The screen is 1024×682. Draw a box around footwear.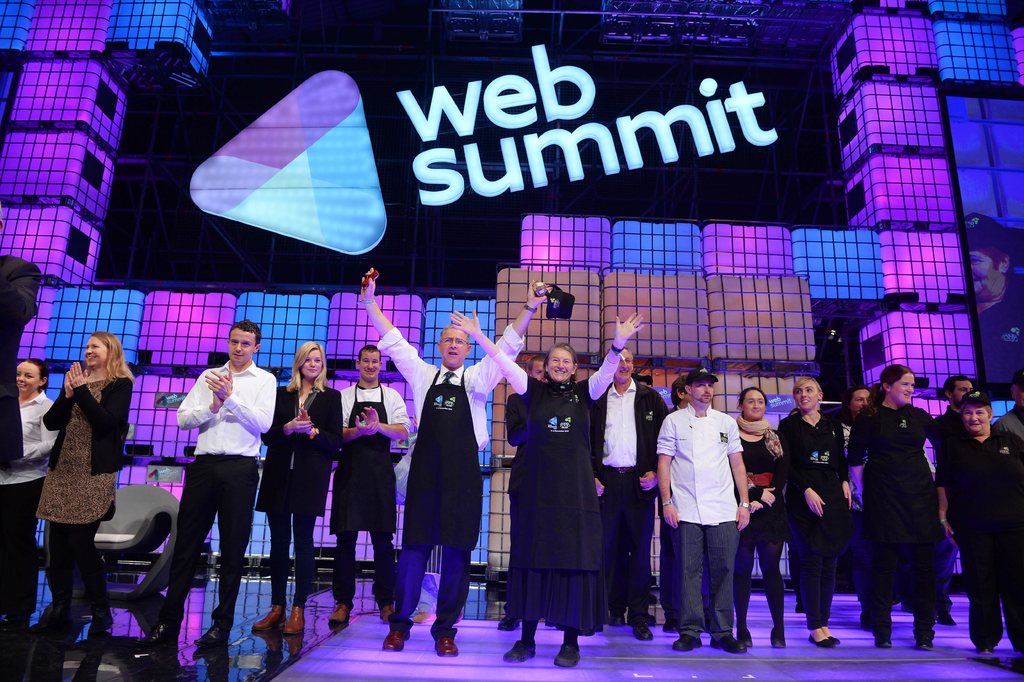
(x1=384, y1=630, x2=405, y2=653).
